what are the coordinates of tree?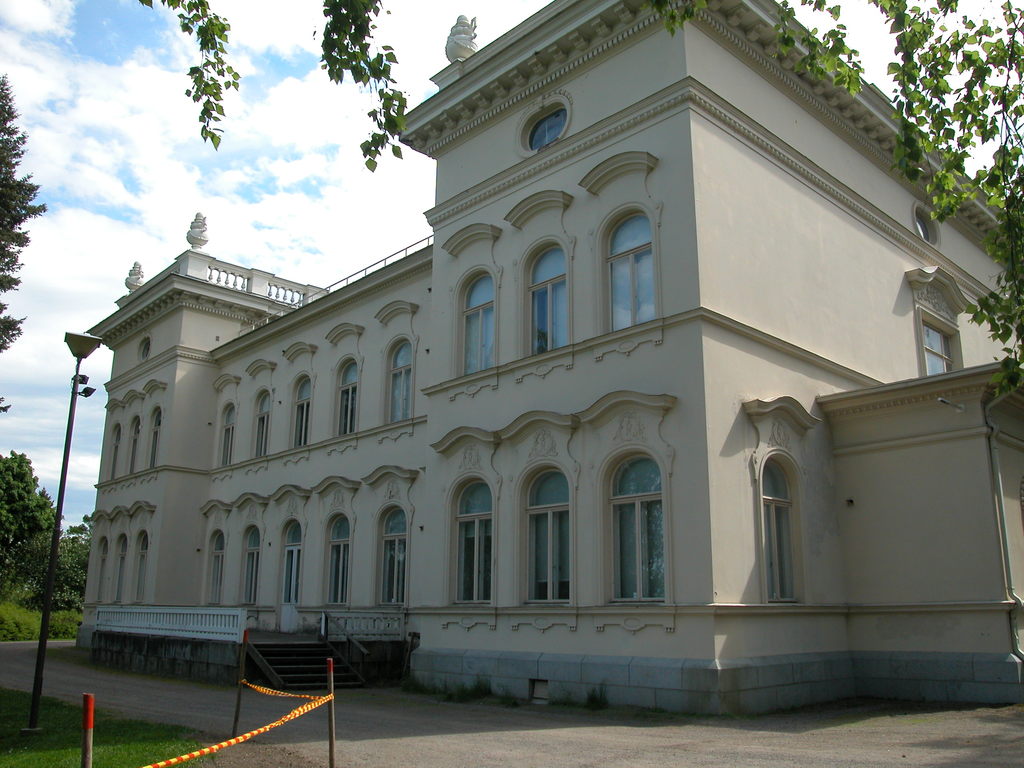
left=138, top=0, right=1023, bottom=396.
